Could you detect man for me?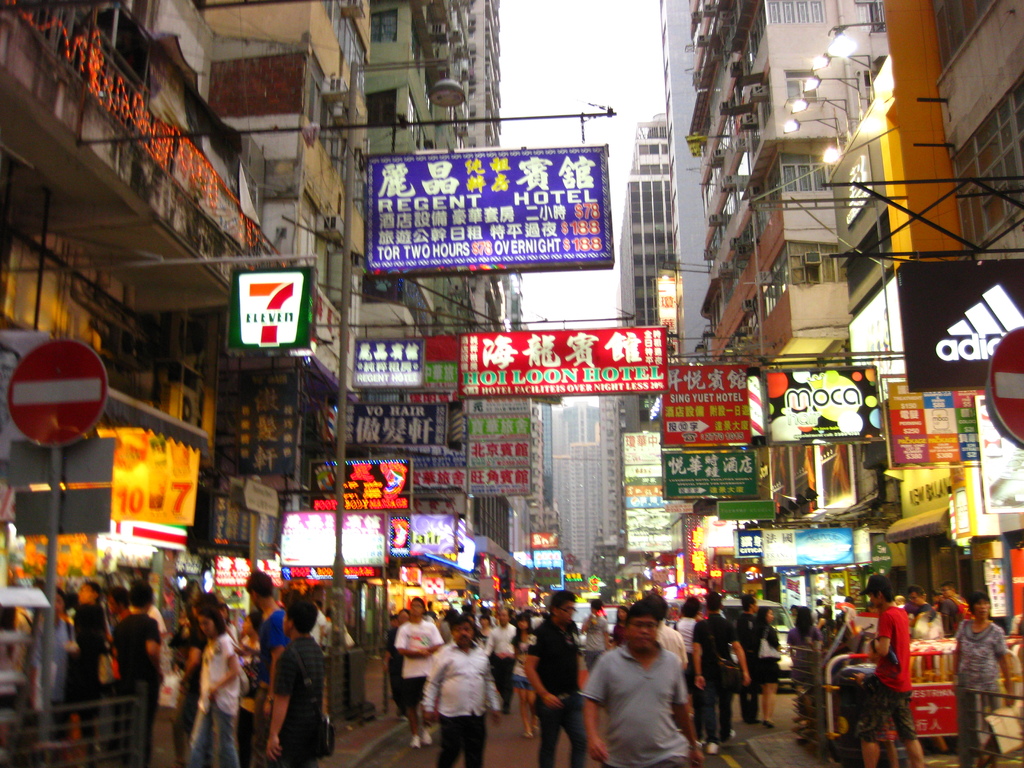
Detection result: 692, 595, 746, 729.
